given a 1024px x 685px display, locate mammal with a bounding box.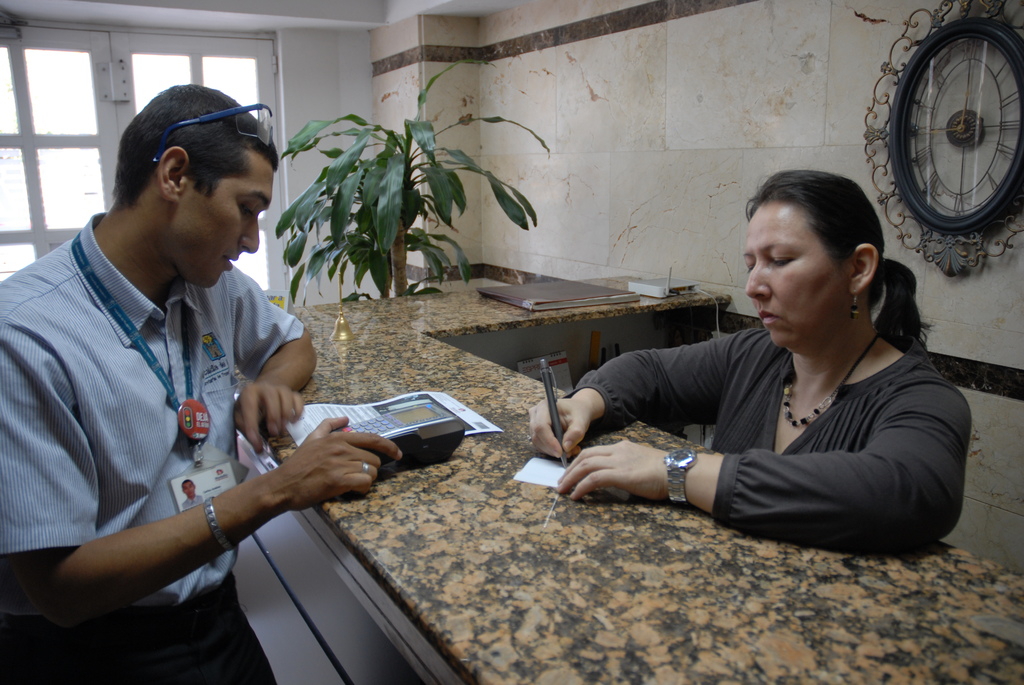
Located: pyautogui.locateOnScreen(528, 212, 972, 547).
